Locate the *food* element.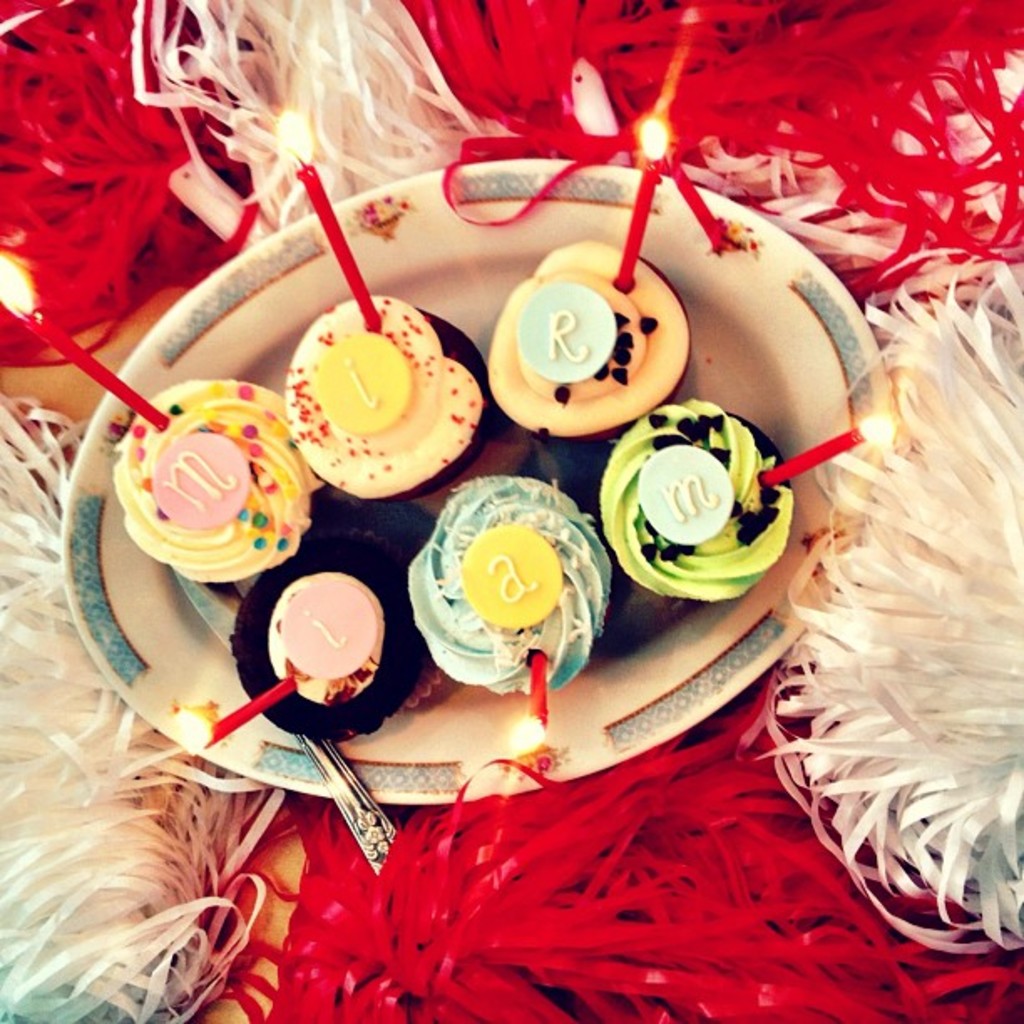
Element bbox: Rect(485, 236, 691, 438).
